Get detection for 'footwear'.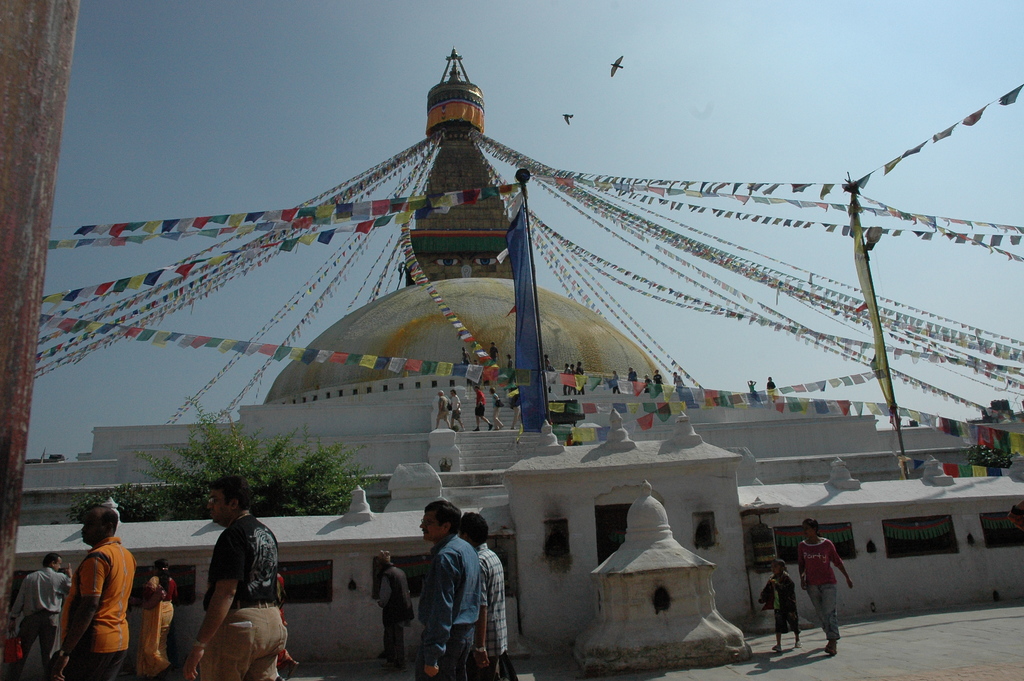
Detection: 826:643:840:657.
